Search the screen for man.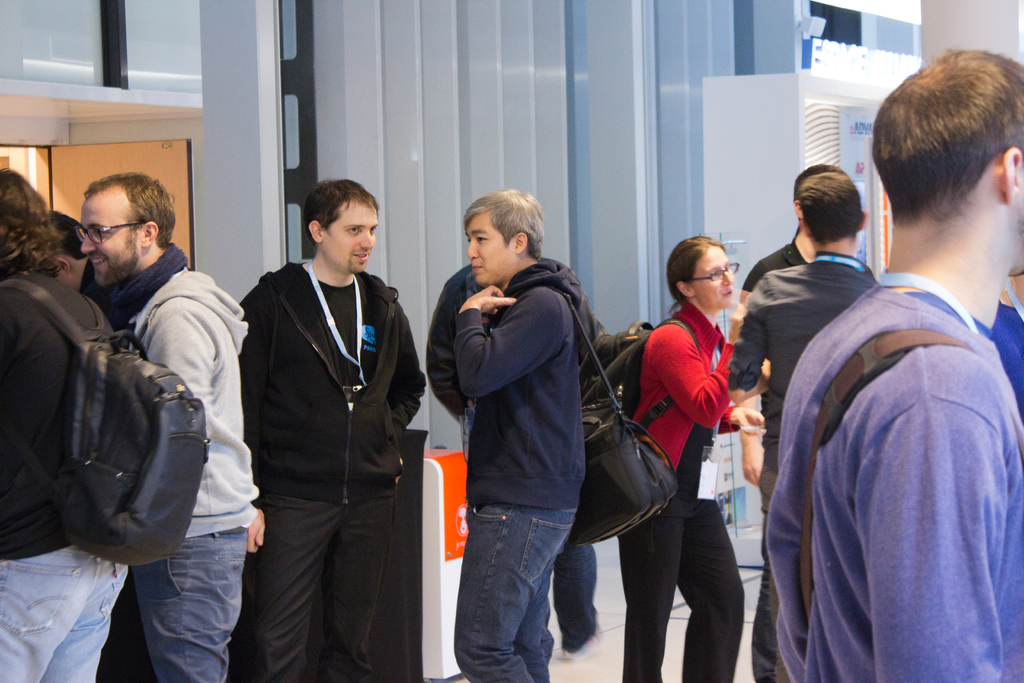
Found at BBox(728, 162, 879, 682).
